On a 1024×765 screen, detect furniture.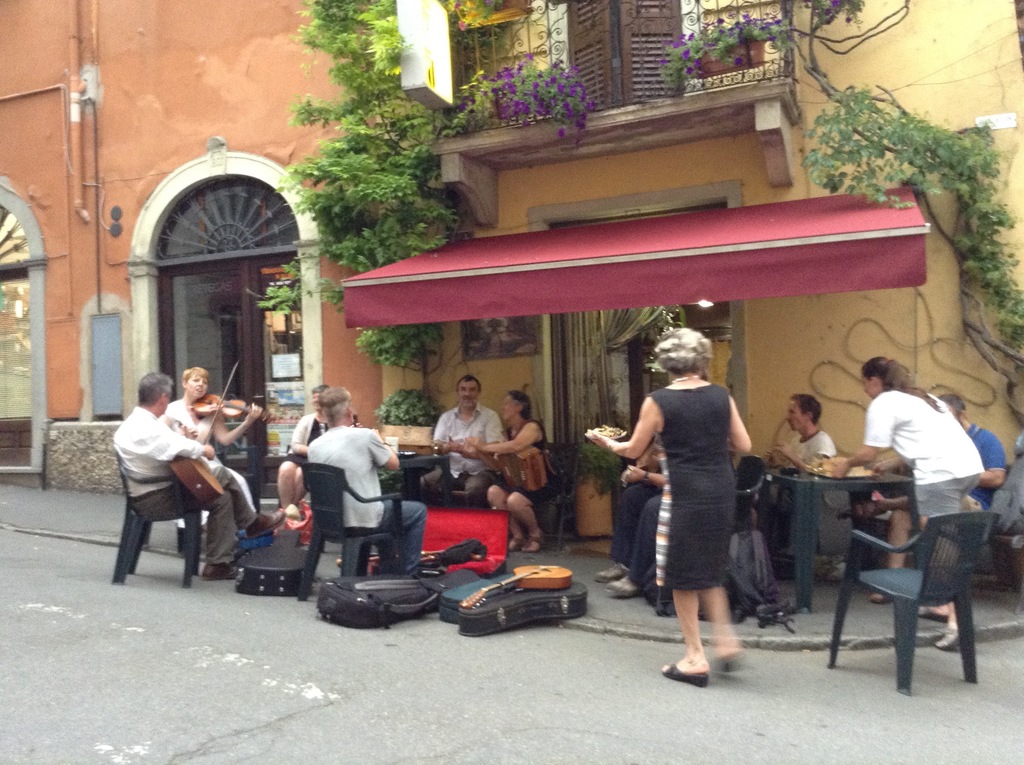
[x1=403, y1=451, x2=456, y2=509].
